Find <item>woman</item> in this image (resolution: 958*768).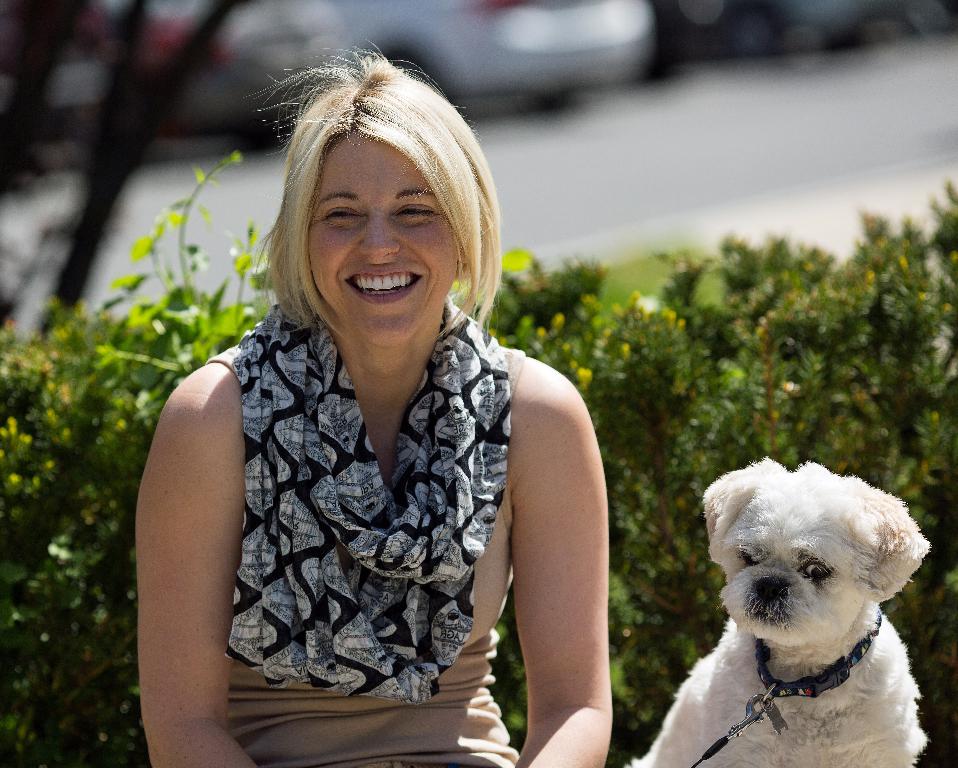
(left=140, top=34, right=608, bottom=746).
